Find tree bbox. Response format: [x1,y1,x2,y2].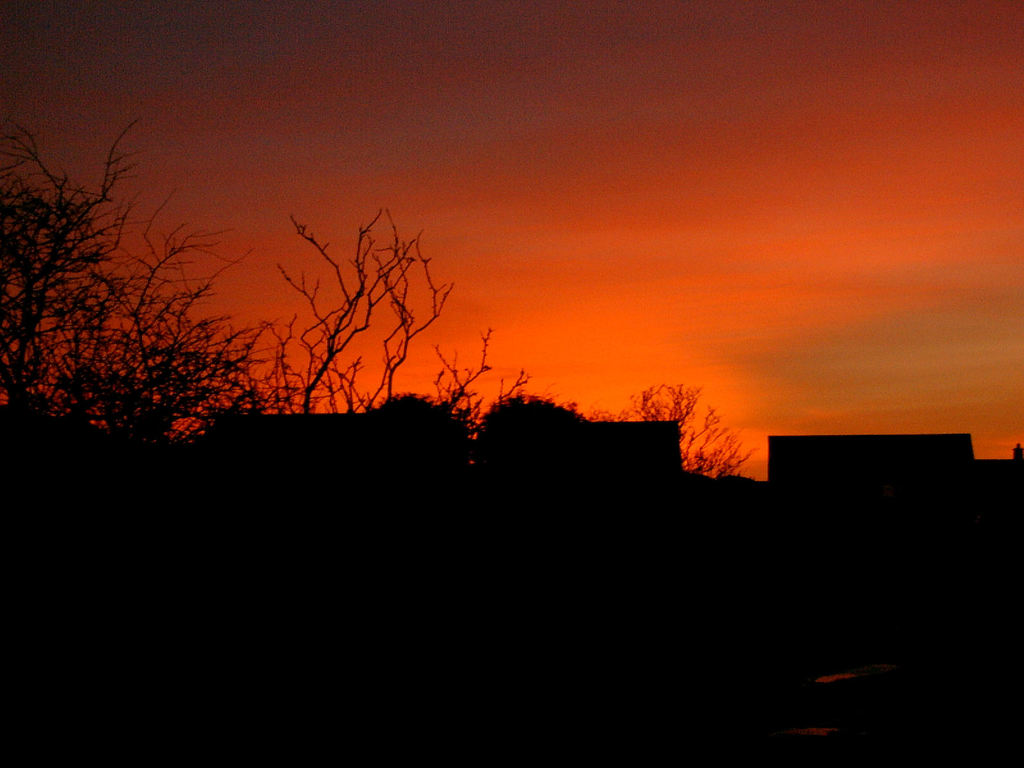
[17,89,266,481].
